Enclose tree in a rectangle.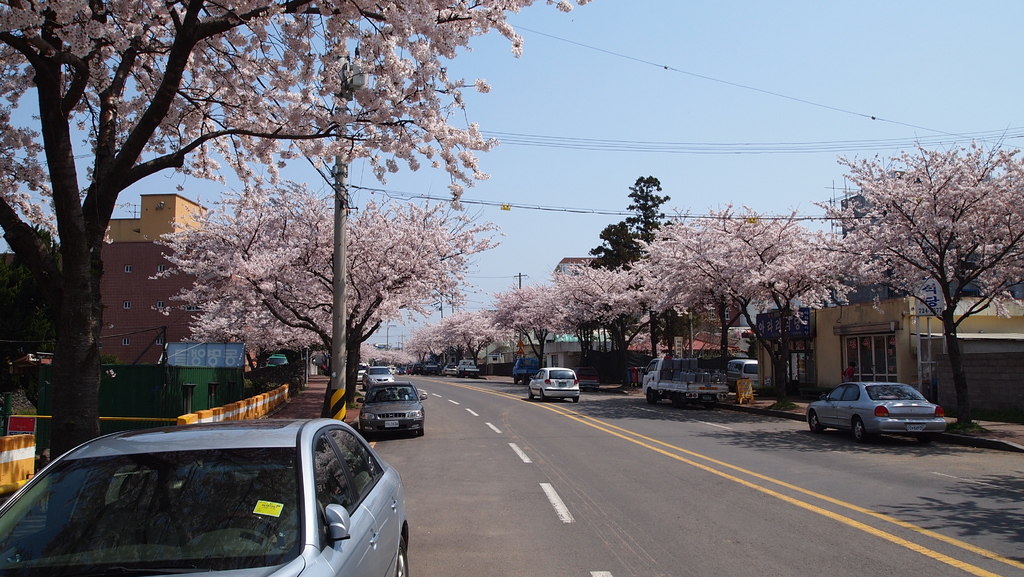
510:270:588:367.
